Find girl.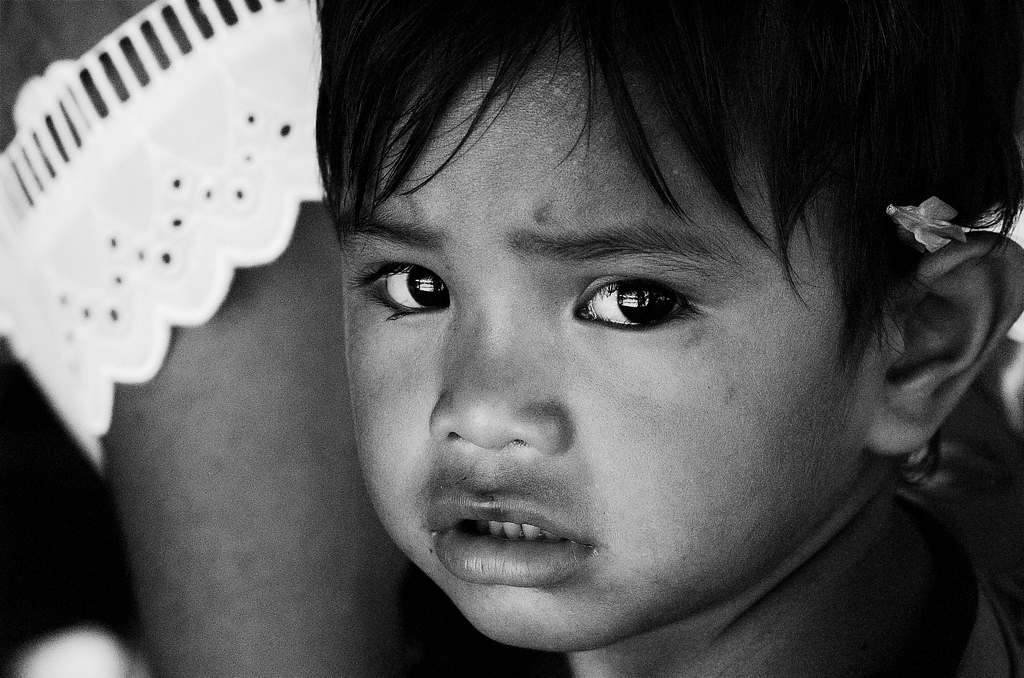
bbox=(307, 0, 1023, 677).
